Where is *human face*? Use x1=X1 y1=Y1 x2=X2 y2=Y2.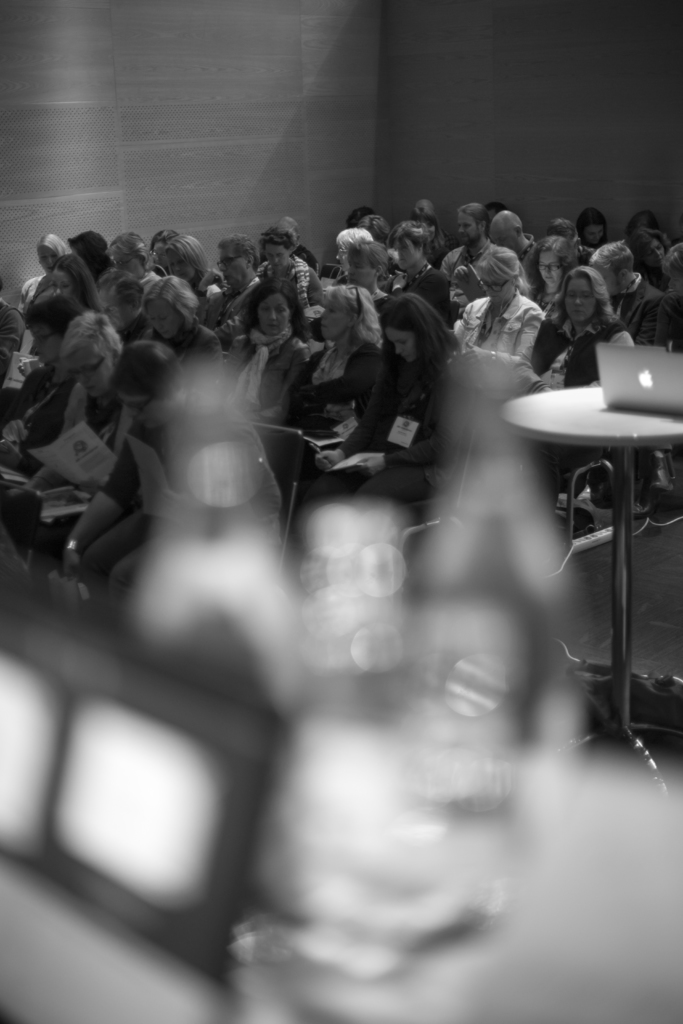
x1=566 y1=276 x2=599 y2=325.
